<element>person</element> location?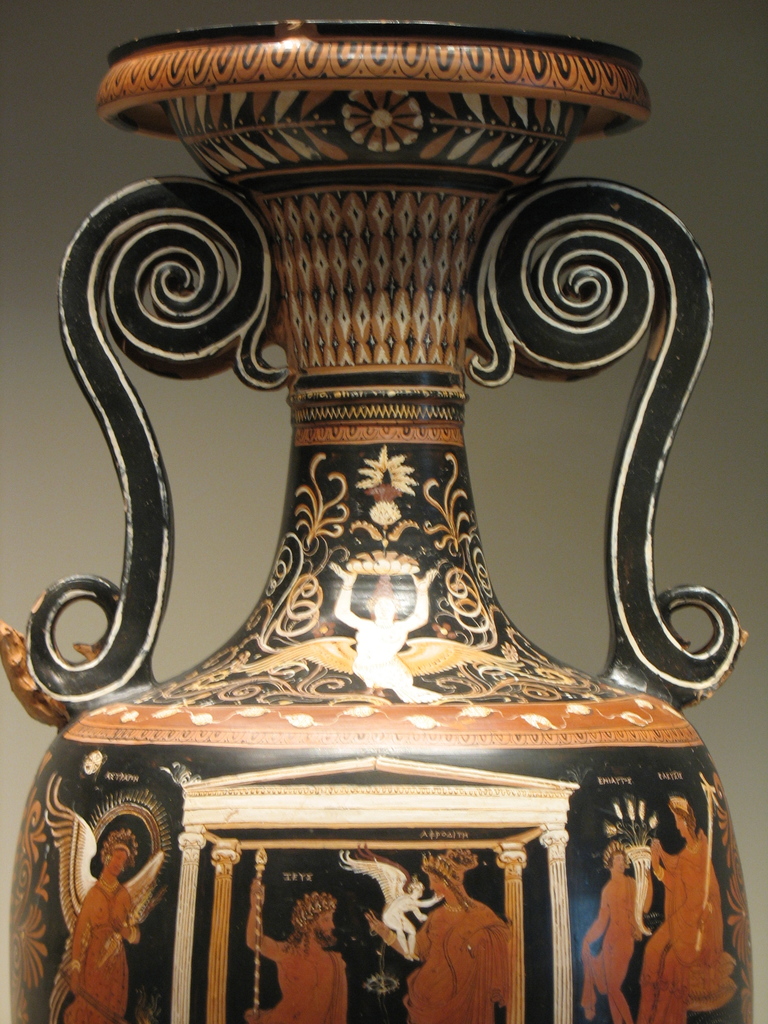
[637,796,737,1023]
